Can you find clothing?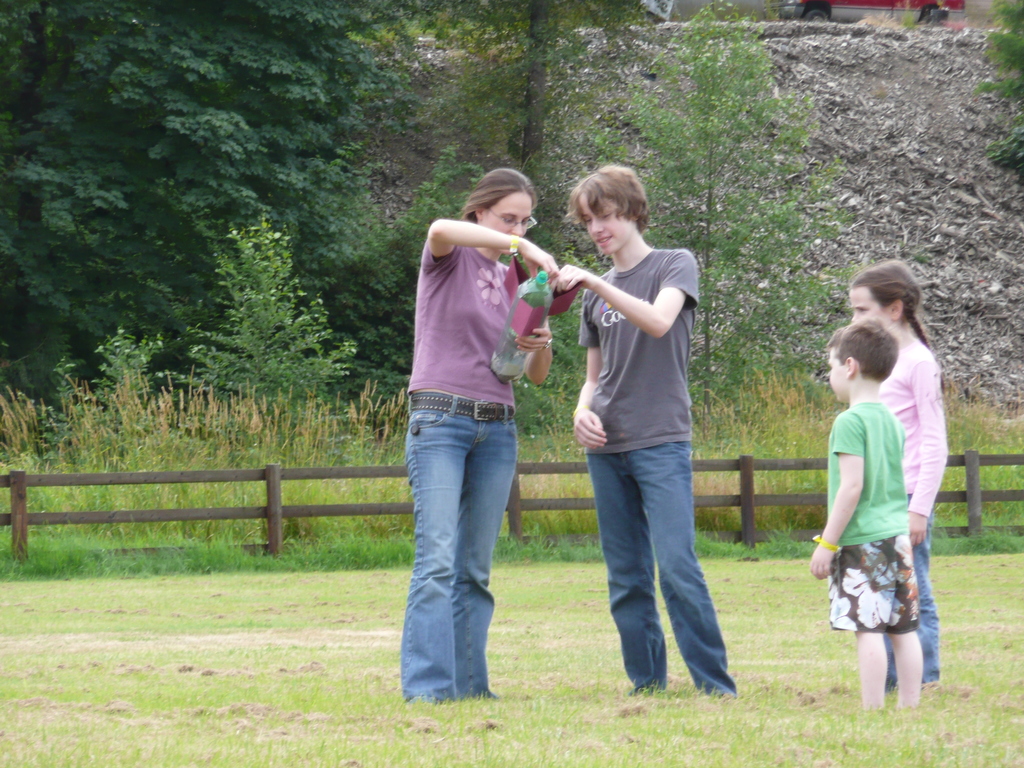
Yes, bounding box: (left=833, top=403, right=915, bottom=647).
